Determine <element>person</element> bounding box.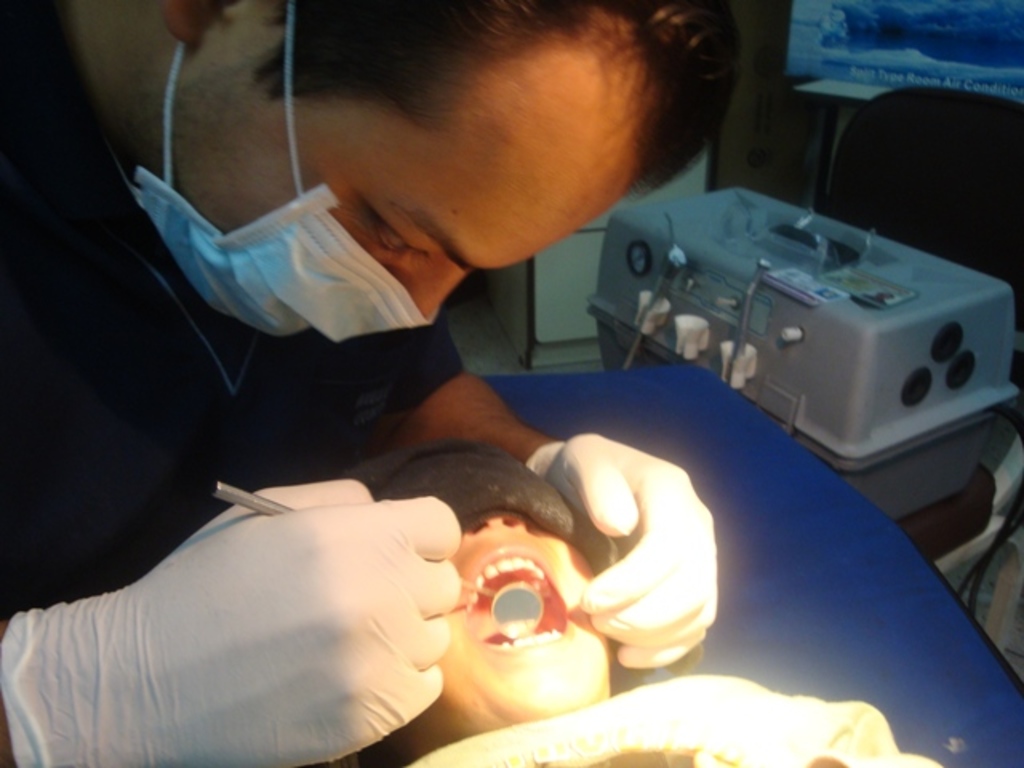
Determined: box(376, 440, 946, 766).
